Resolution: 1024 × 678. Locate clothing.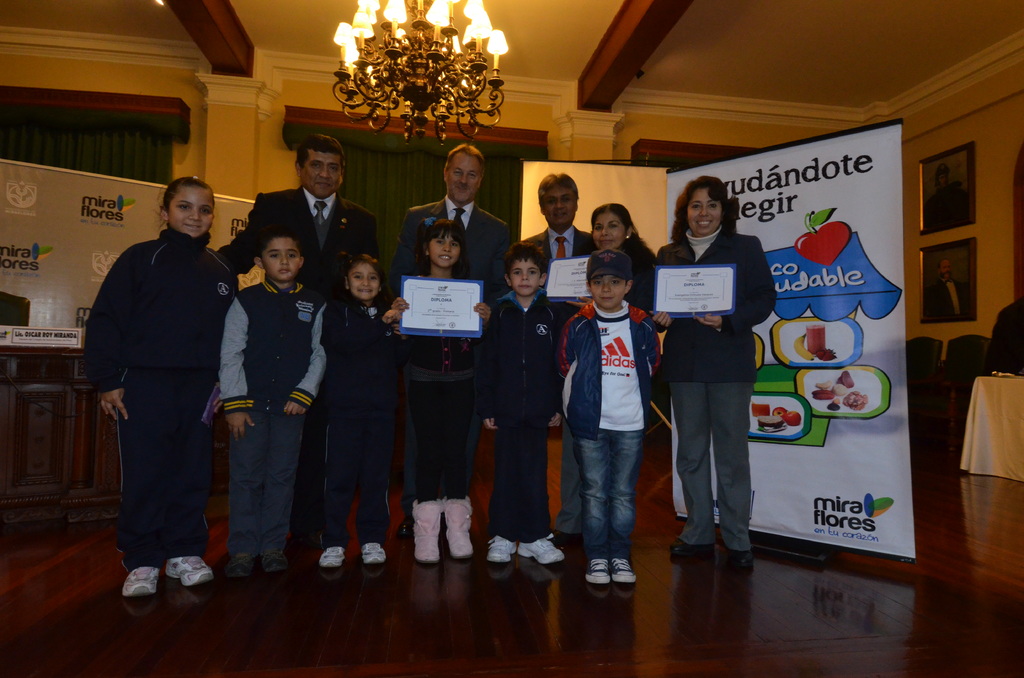
84, 173, 237, 581.
